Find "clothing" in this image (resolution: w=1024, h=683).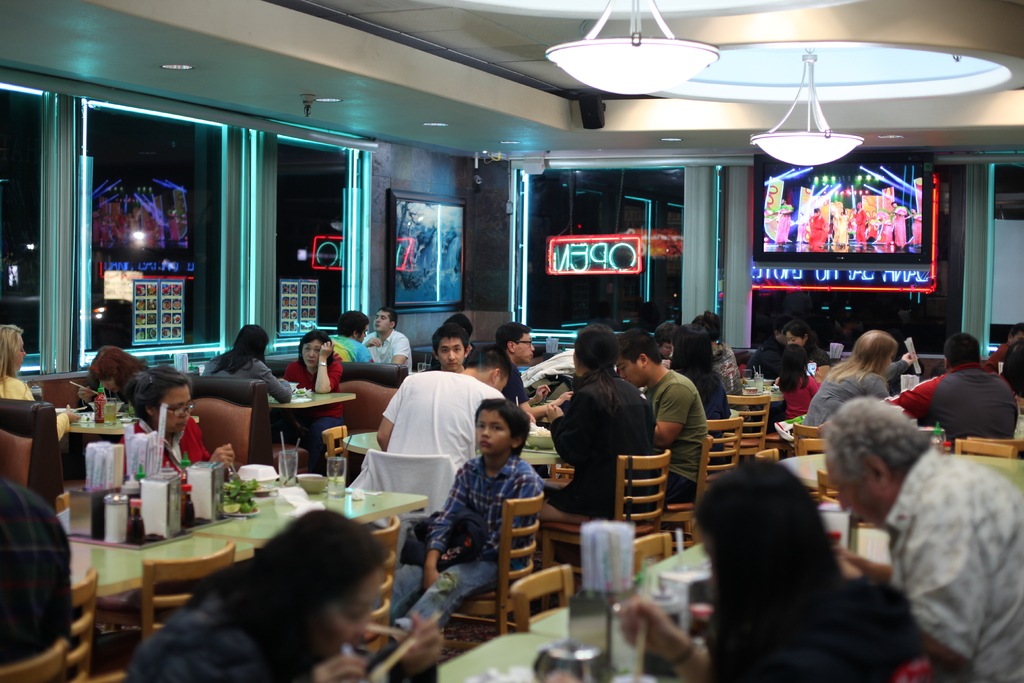
box=[506, 350, 525, 402].
